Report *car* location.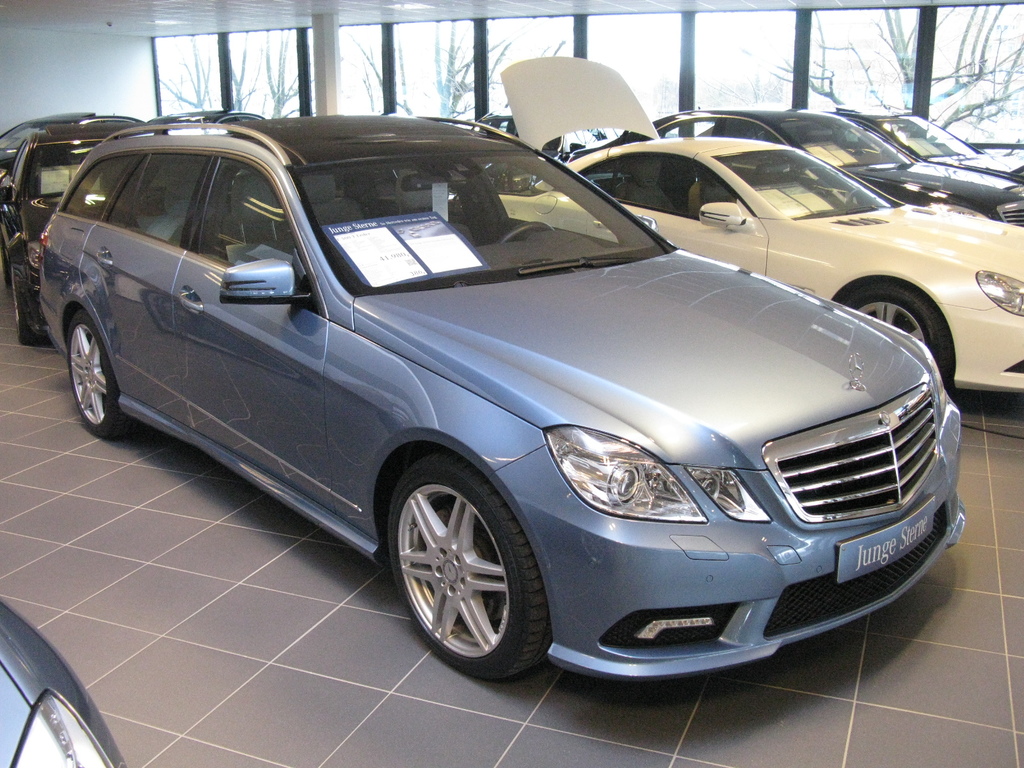
Report: x1=0, y1=597, x2=124, y2=767.
